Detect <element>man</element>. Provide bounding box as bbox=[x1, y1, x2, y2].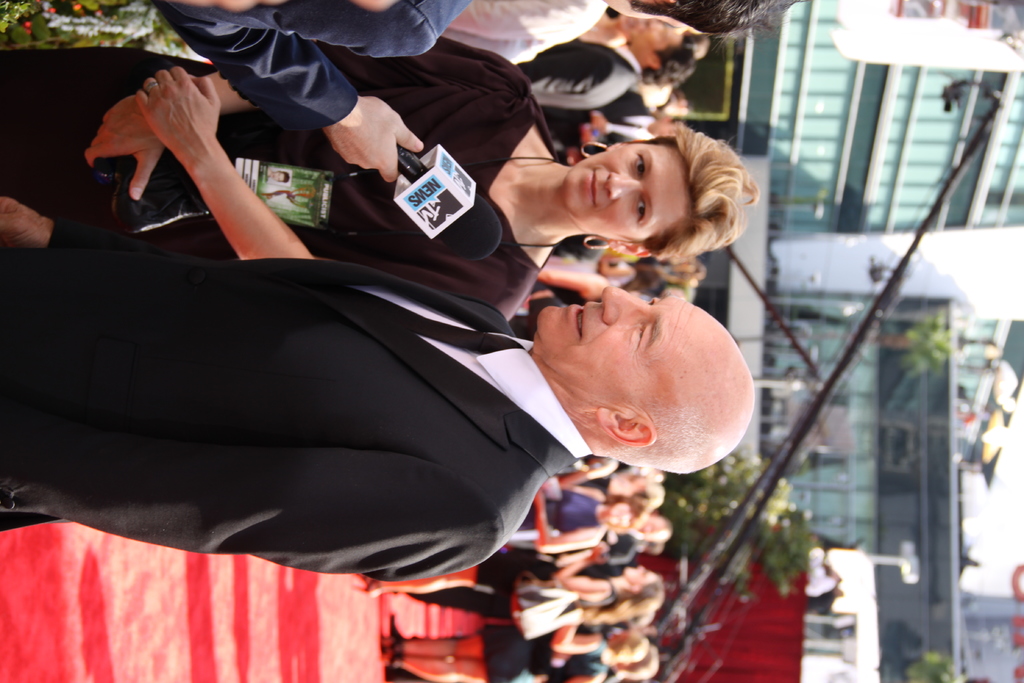
bbox=[141, 0, 479, 185].
